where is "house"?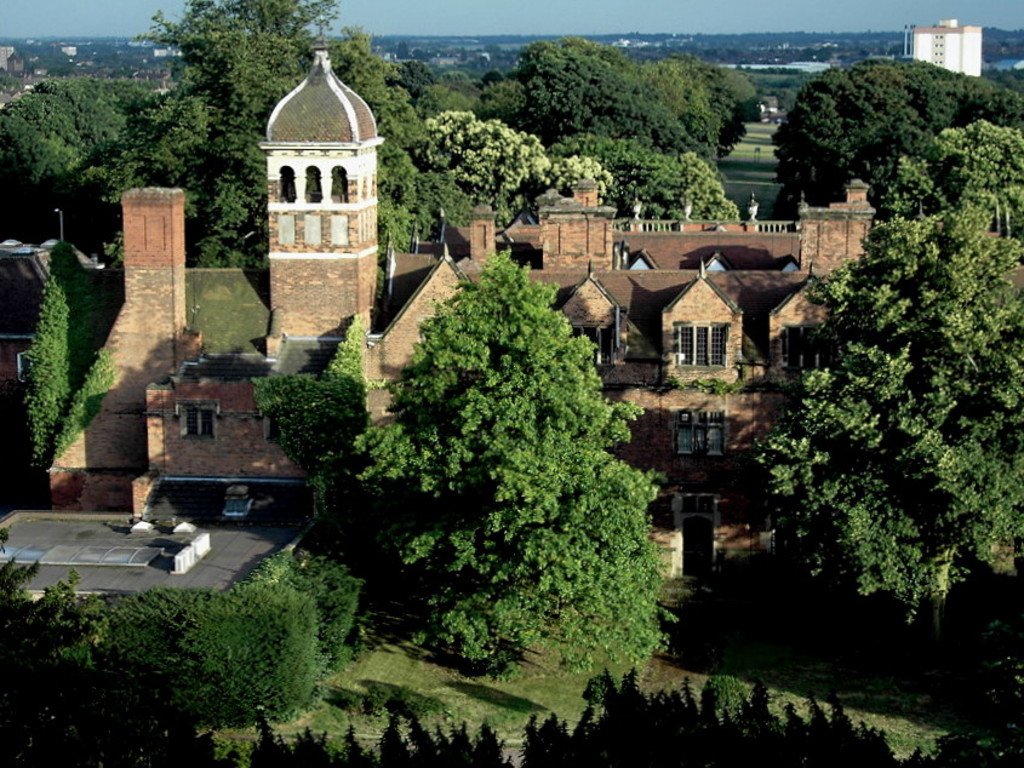
910/17/962/73.
